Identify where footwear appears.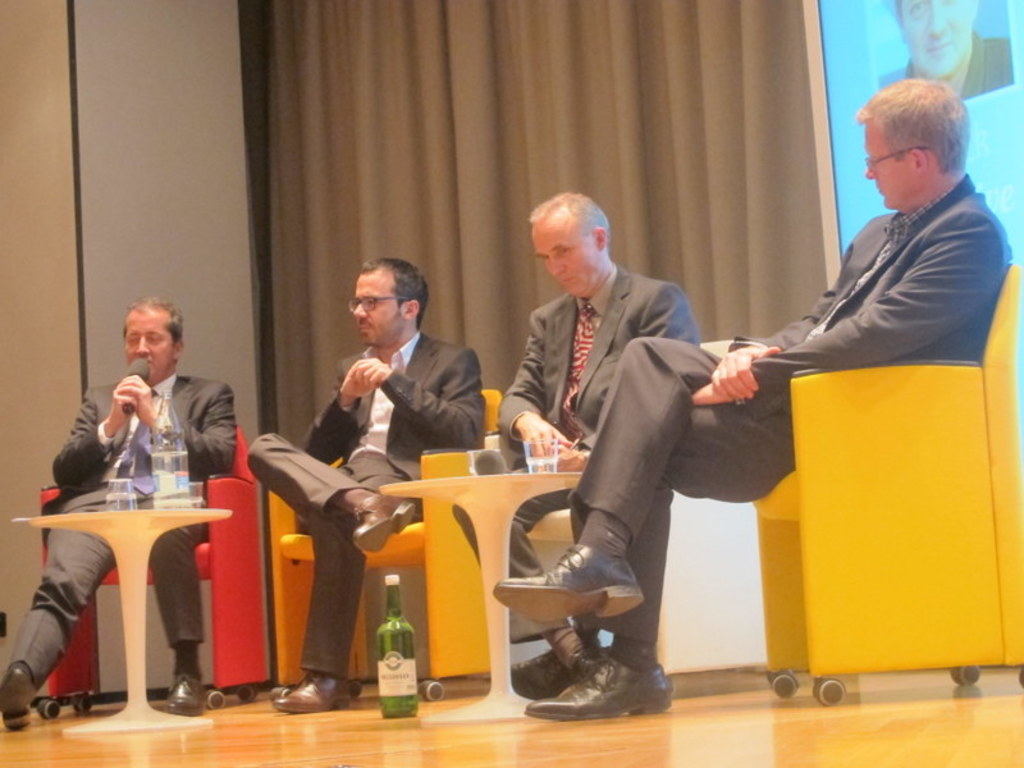
Appears at bbox=[164, 673, 207, 713].
